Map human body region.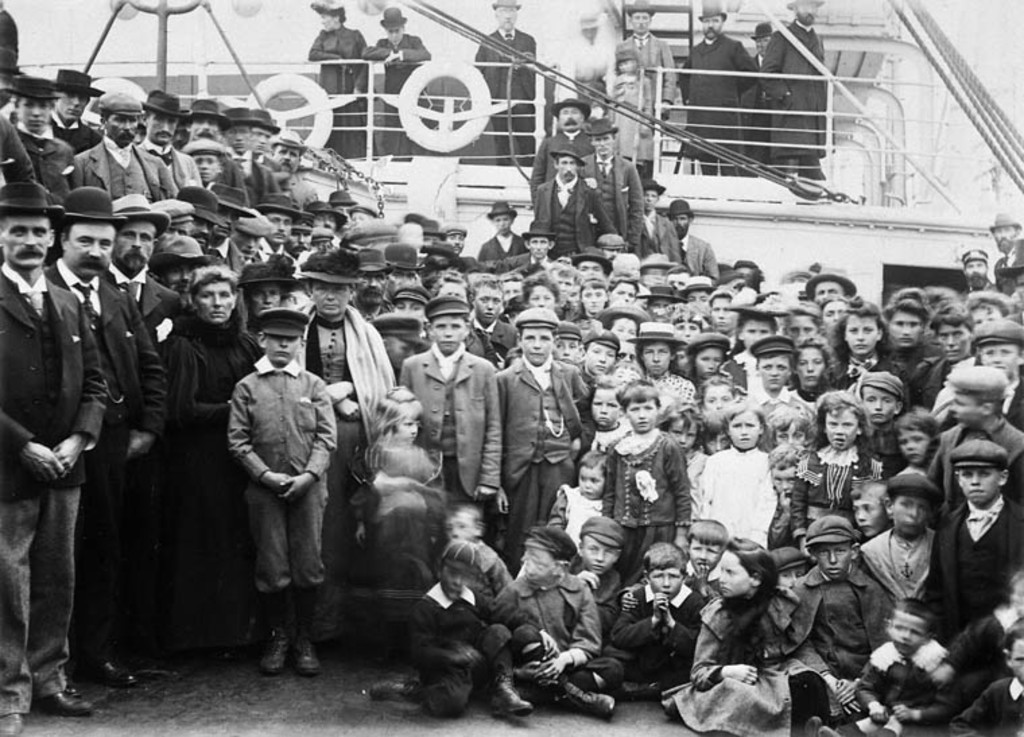
Mapped to 419,224,442,240.
